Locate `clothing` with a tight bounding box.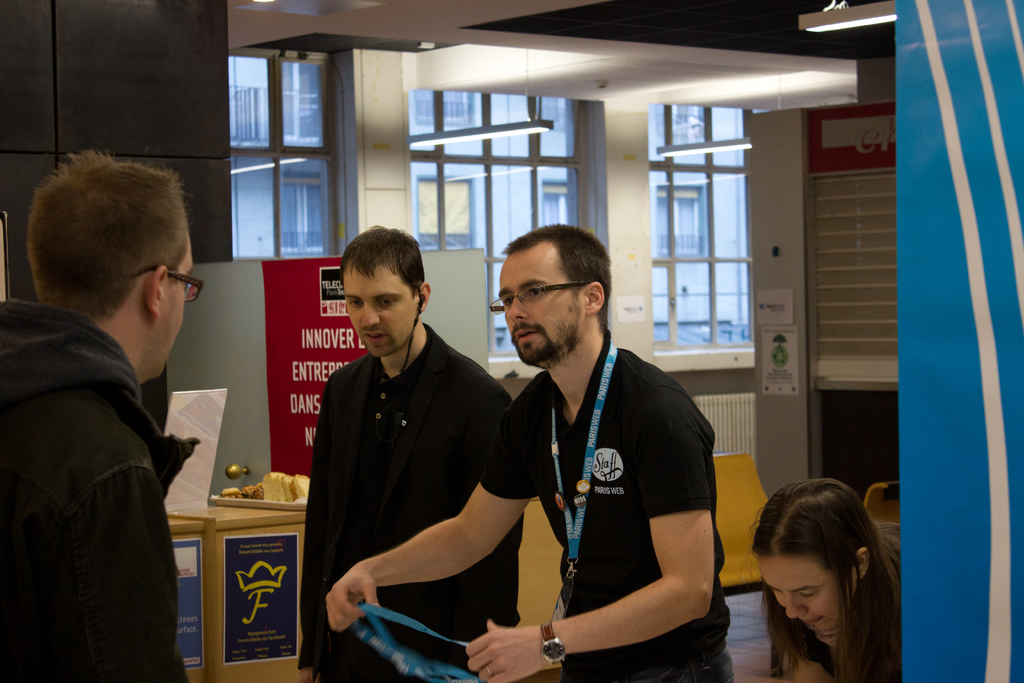
bbox(14, 240, 220, 675).
